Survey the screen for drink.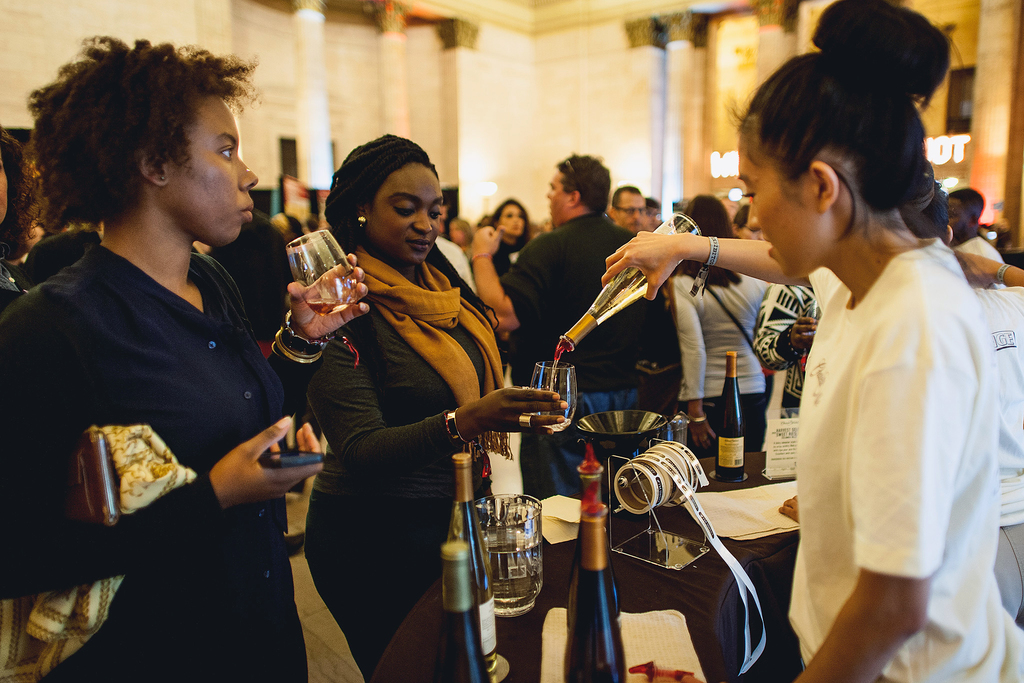
Survey found: x1=488 y1=522 x2=545 y2=613.
